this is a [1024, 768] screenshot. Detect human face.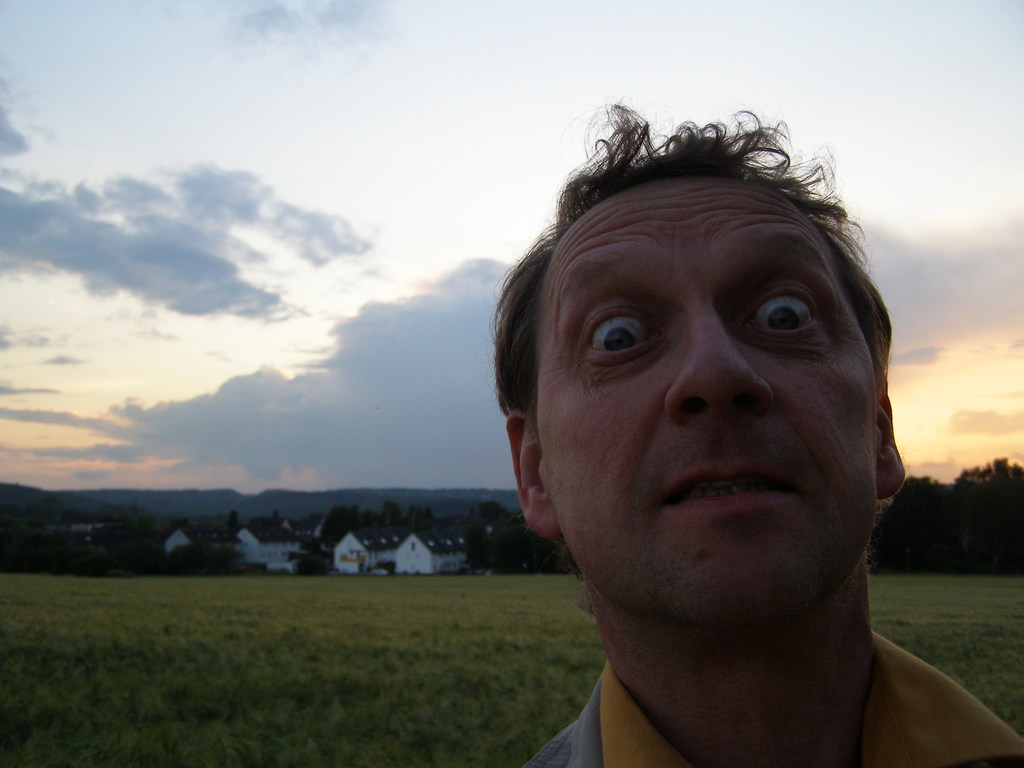
BBox(538, 180, 874, 641).
